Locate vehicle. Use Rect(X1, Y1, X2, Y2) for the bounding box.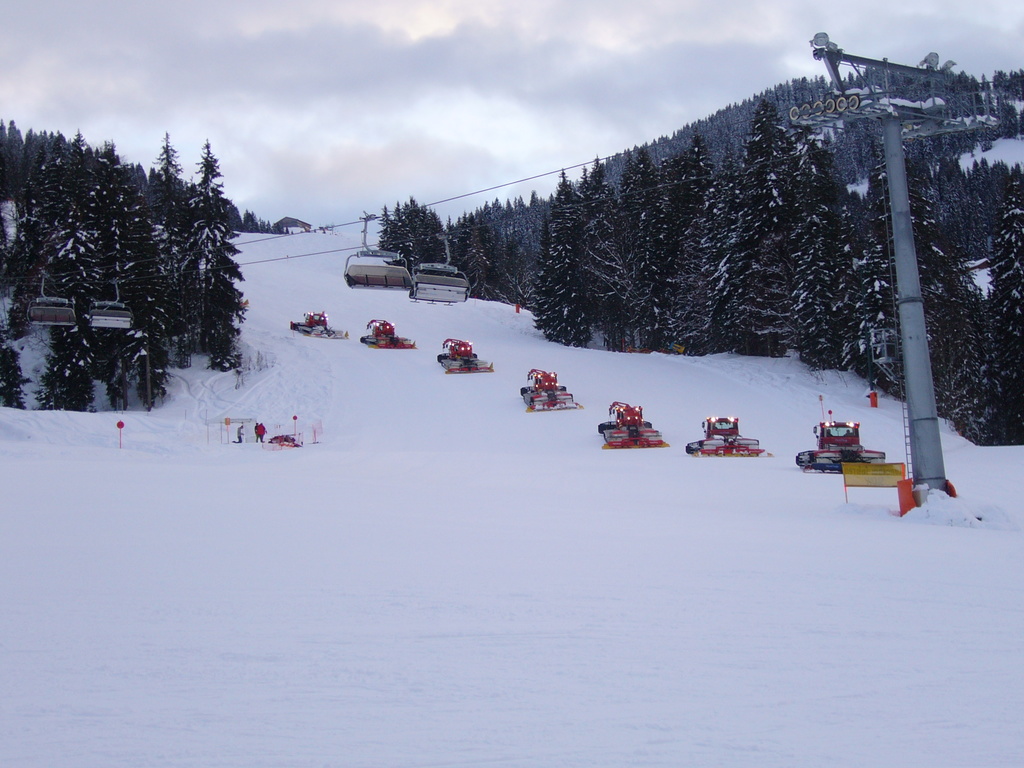
Rect(290, 311, 348, 340).
